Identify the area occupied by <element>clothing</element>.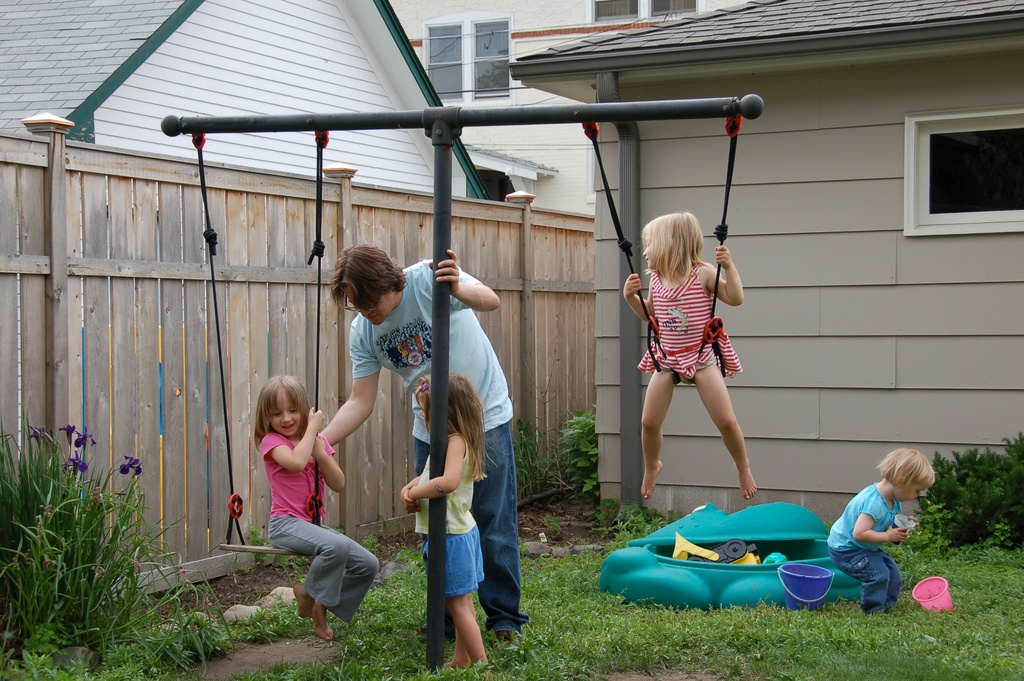
Area: box(347, 262, 518, 644).
